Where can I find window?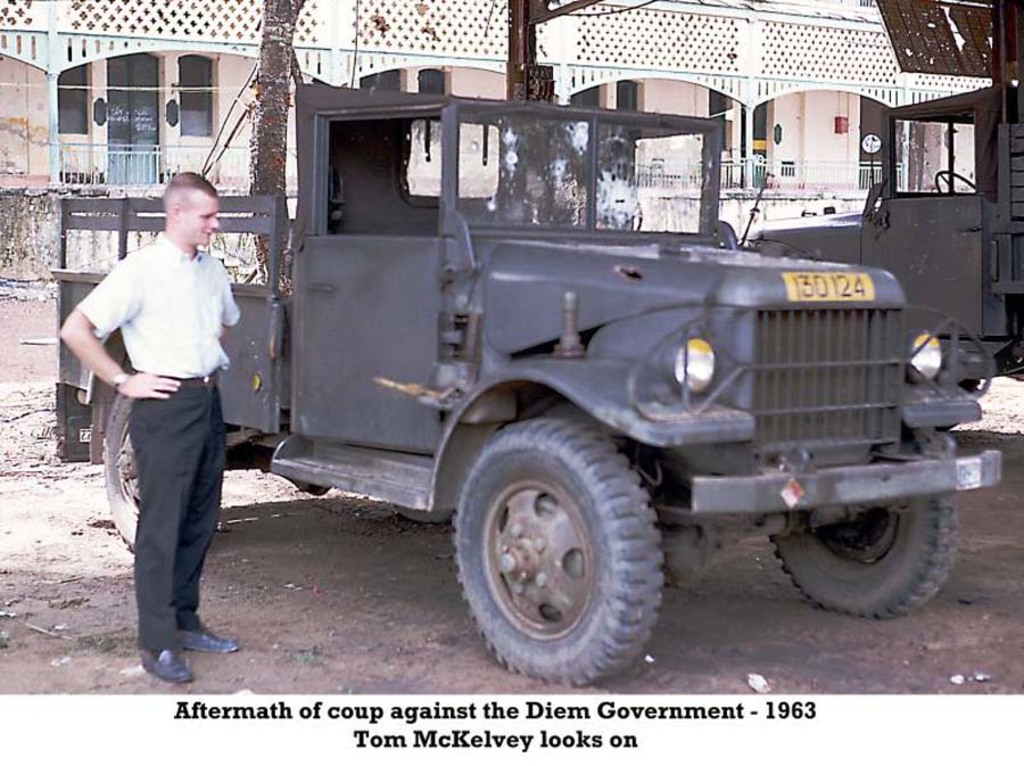
You can find it at 418,71,445,140.
